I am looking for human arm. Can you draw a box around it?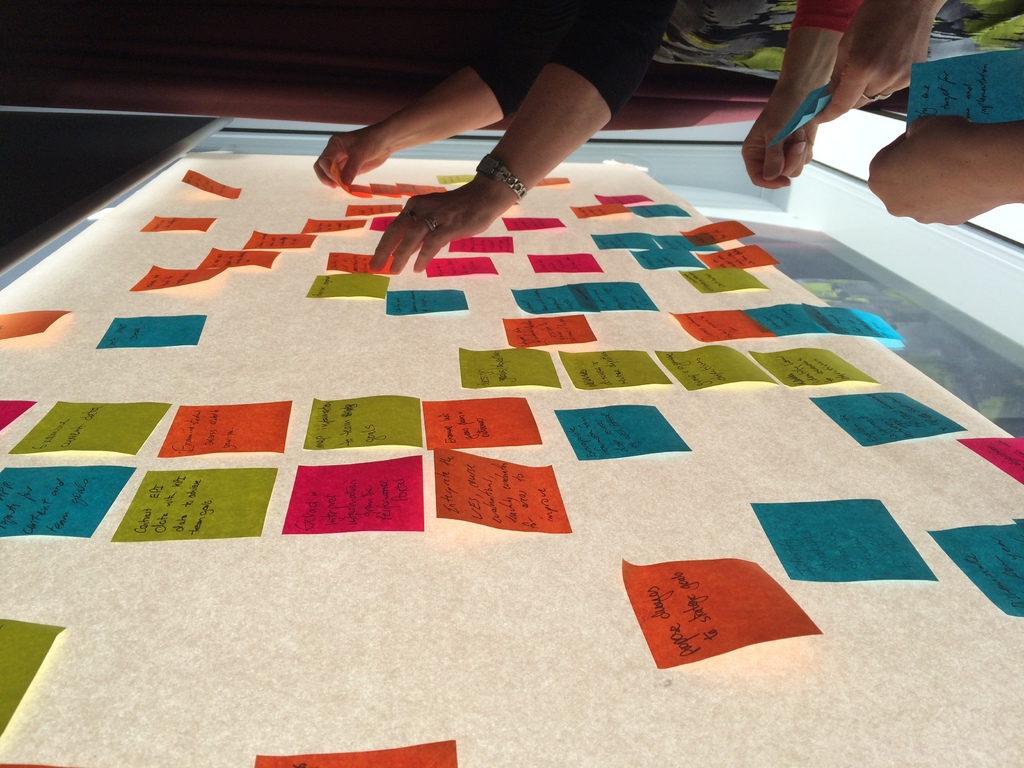
Sure, the bounding box is bbox(805, 0, 953, 124).
